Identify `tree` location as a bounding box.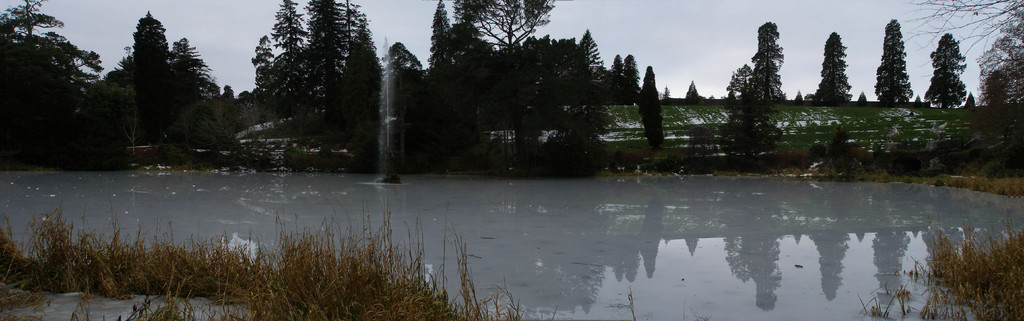
[x1=0, y1=0, x2=115, y2=166].
